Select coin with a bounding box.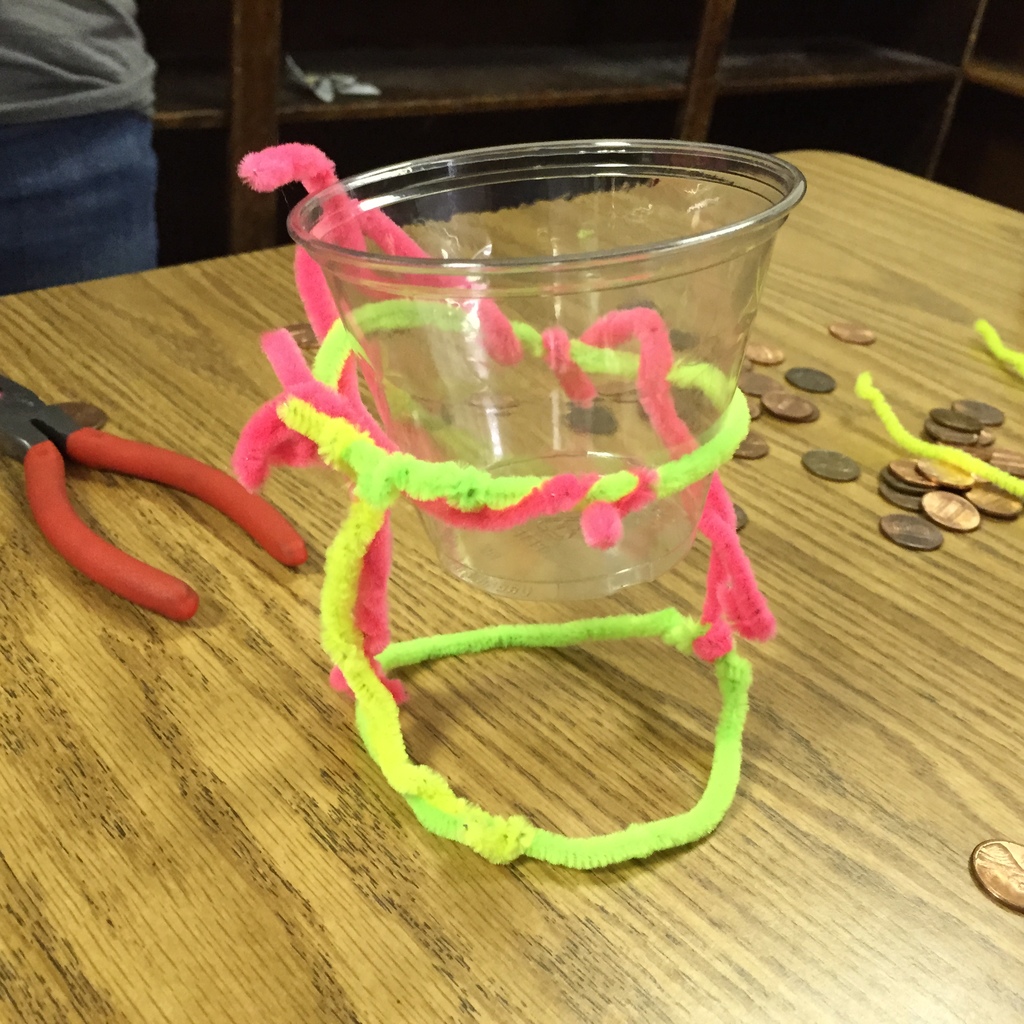
bbox(463, 383, 522, 410).
